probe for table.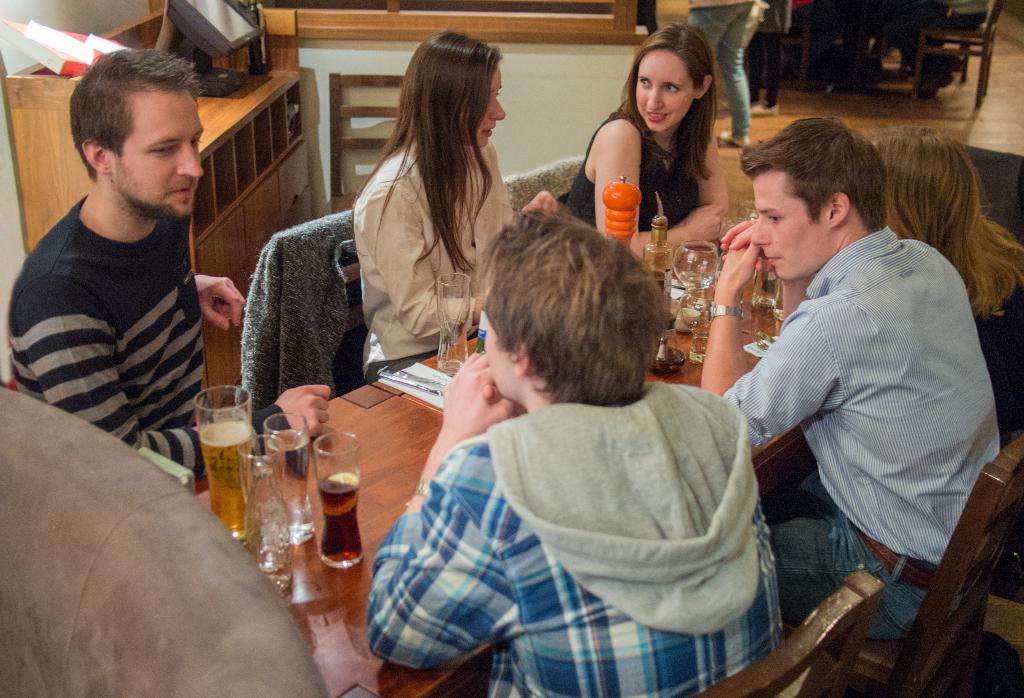
Probe result: 195, 279, 898, 695.
